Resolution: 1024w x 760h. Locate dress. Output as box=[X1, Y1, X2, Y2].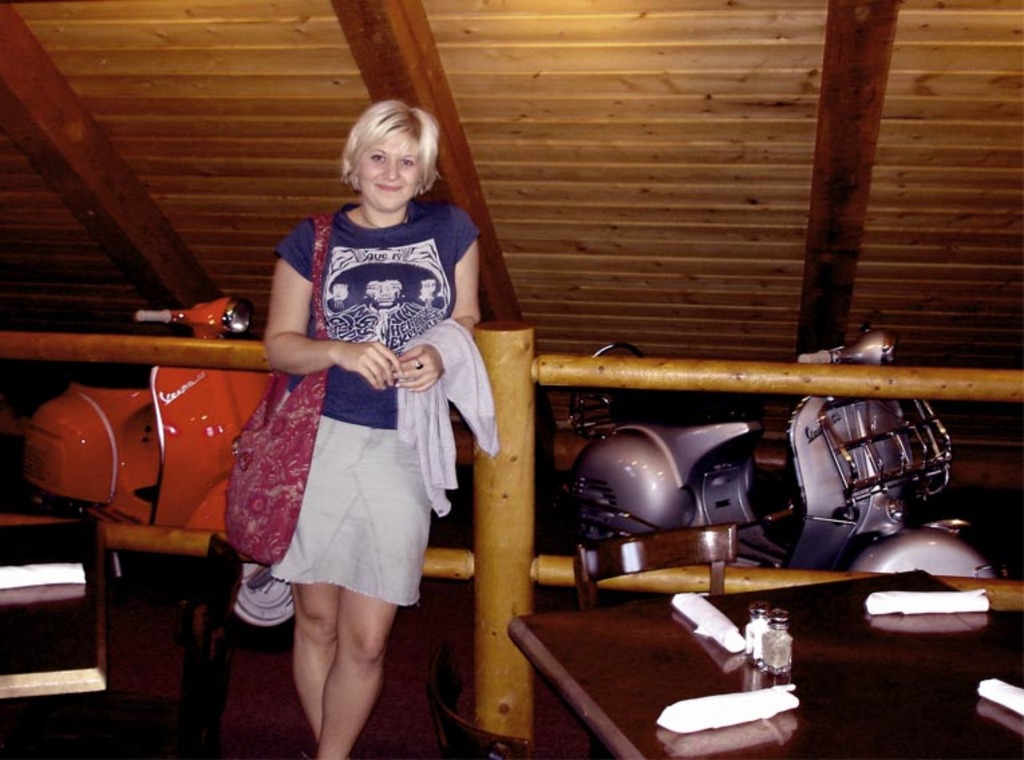
box=[269, 191, 486, 614].
